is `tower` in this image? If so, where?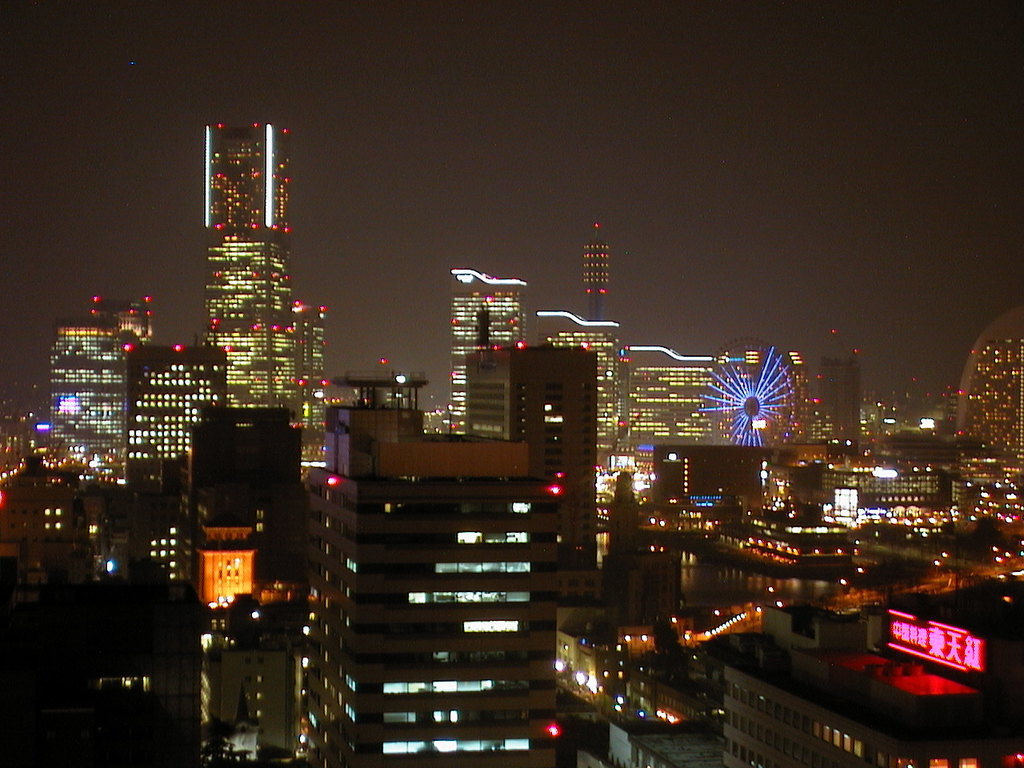
Yes, at detection(822, 322, 859, 474).
